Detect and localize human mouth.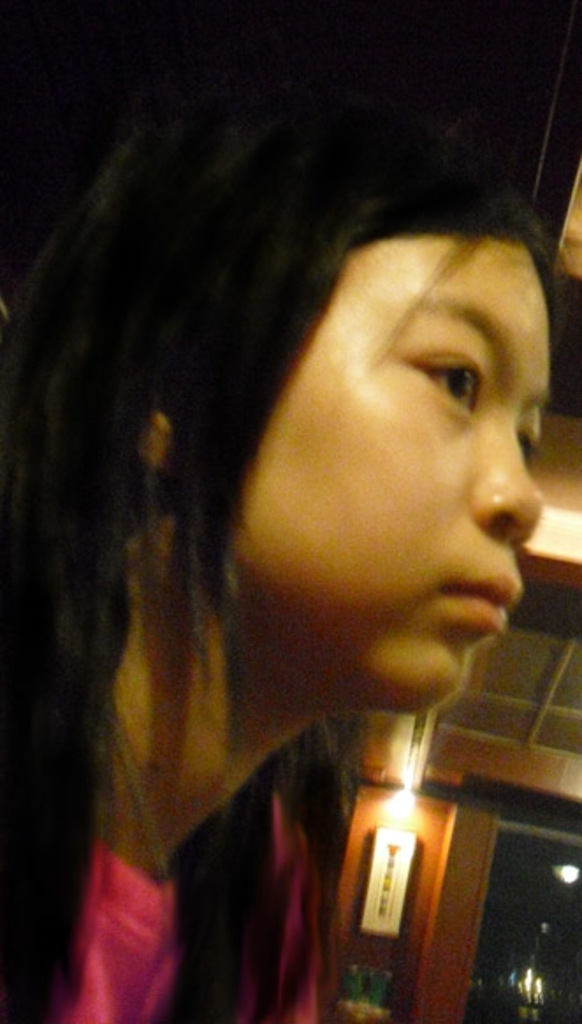
Localized at 445,574,524,633.
